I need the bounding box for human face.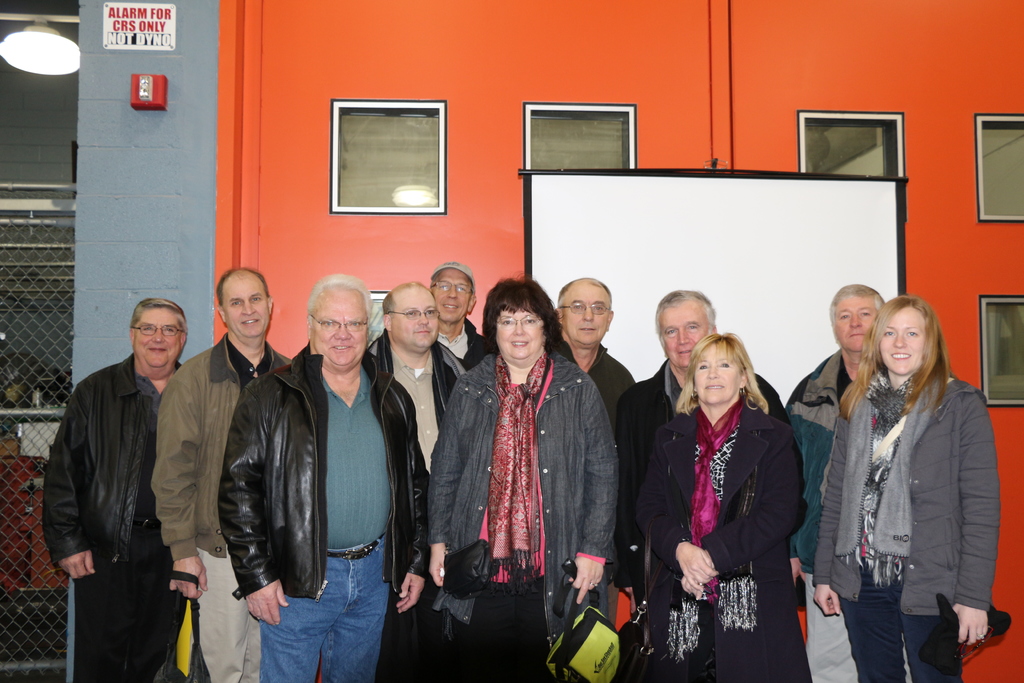
Here it is: detection(500, 308, 543, 357).
